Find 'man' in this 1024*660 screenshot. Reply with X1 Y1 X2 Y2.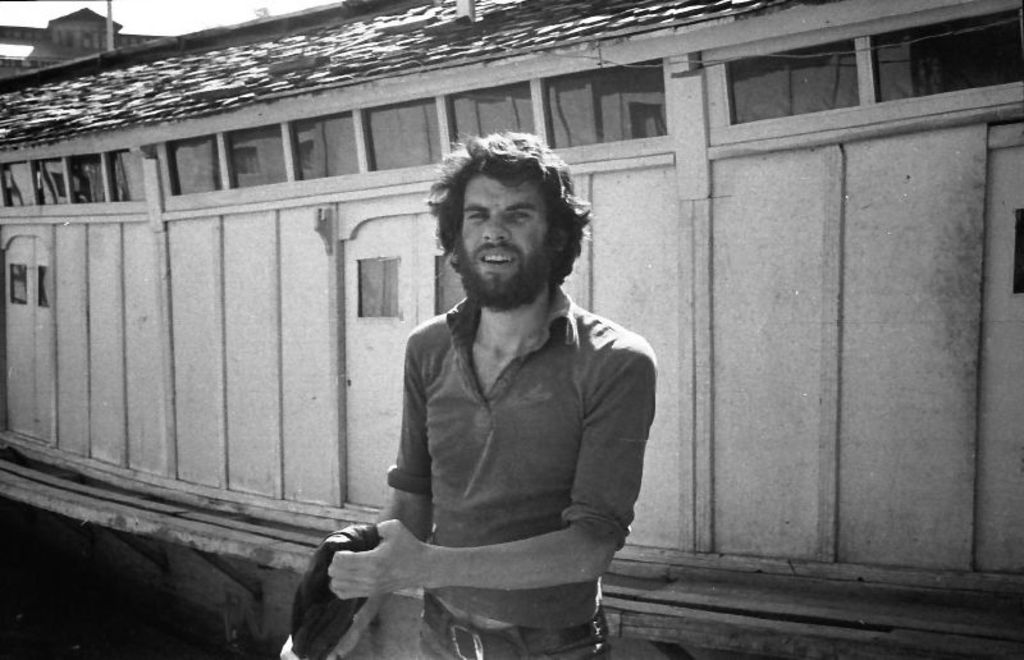
324 138 659 651.
